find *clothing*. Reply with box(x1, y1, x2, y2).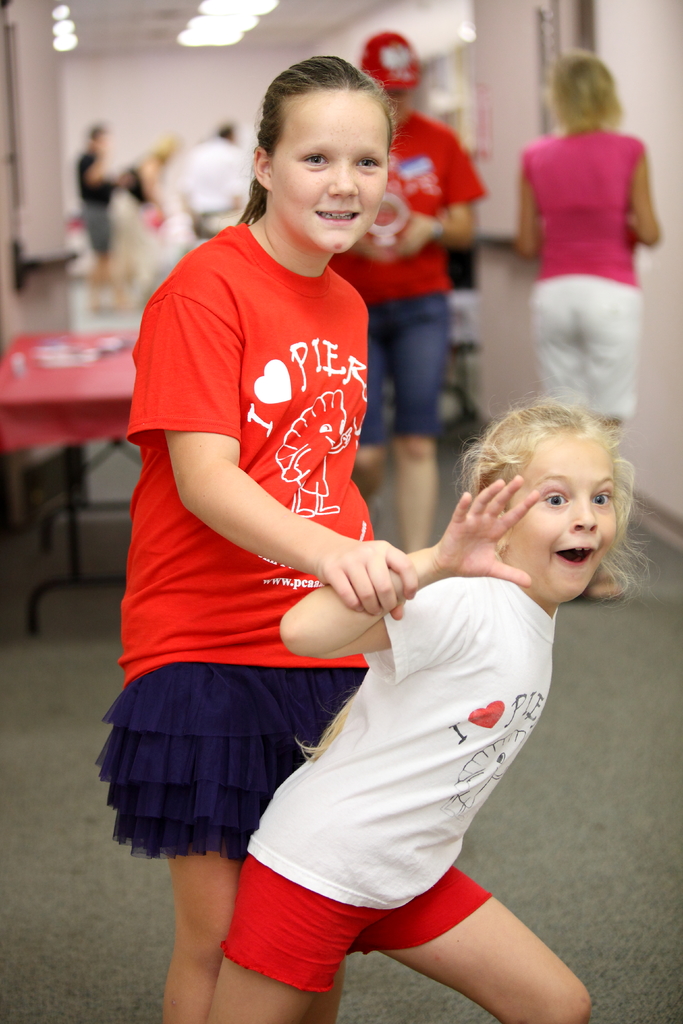
box(79, 154, 124, 204).
